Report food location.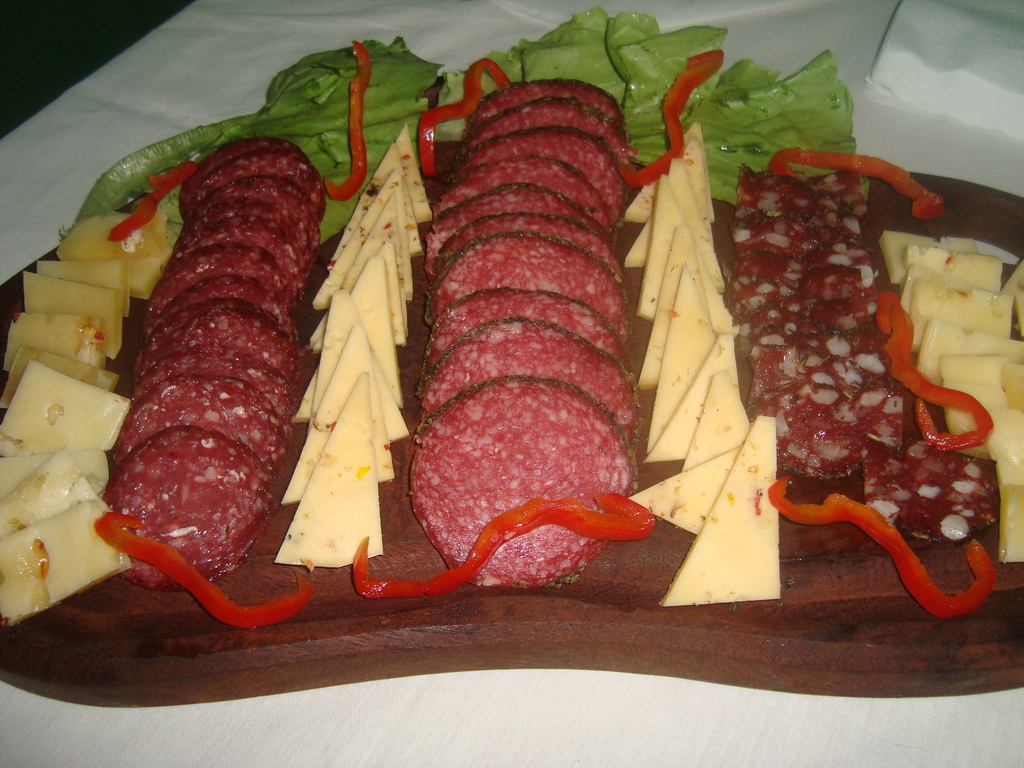
Report: {"left": 877, "top": 227, "right": 1023, "bottom": 564}.
